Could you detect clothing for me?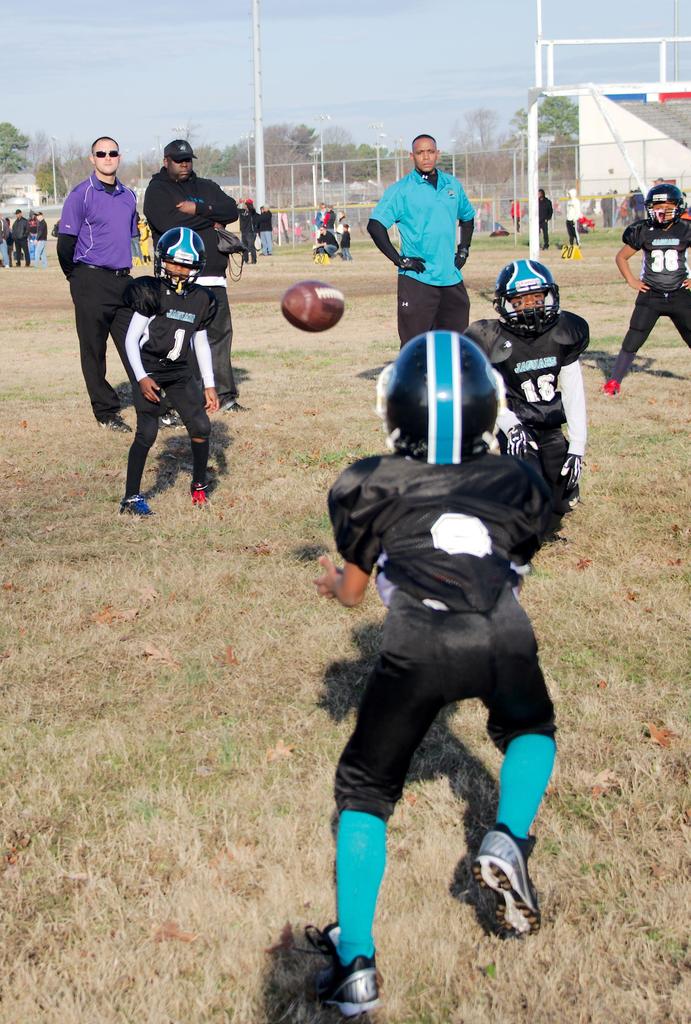
Detection result: (366,171,469,344).
